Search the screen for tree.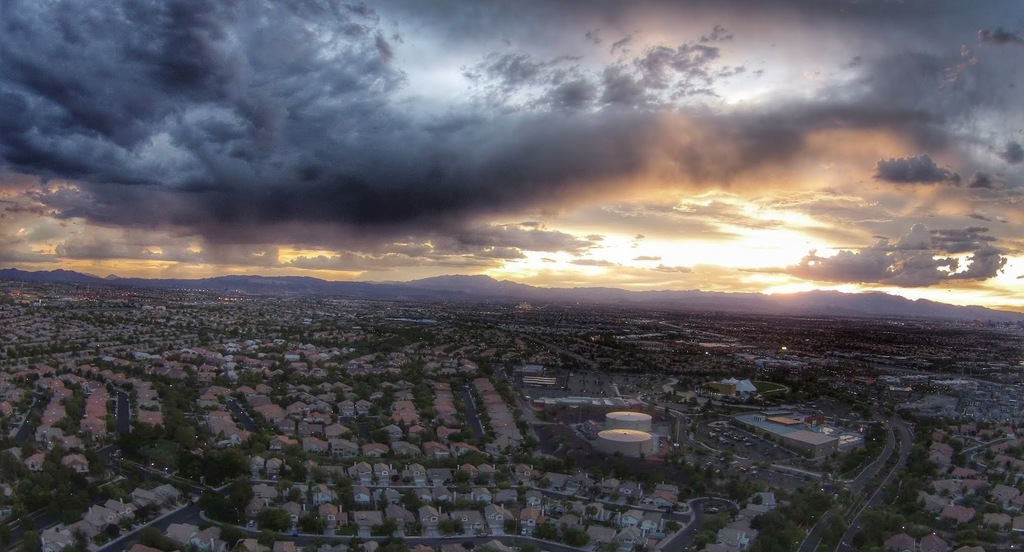
Found at bbox(273, 355, 287, 370).
